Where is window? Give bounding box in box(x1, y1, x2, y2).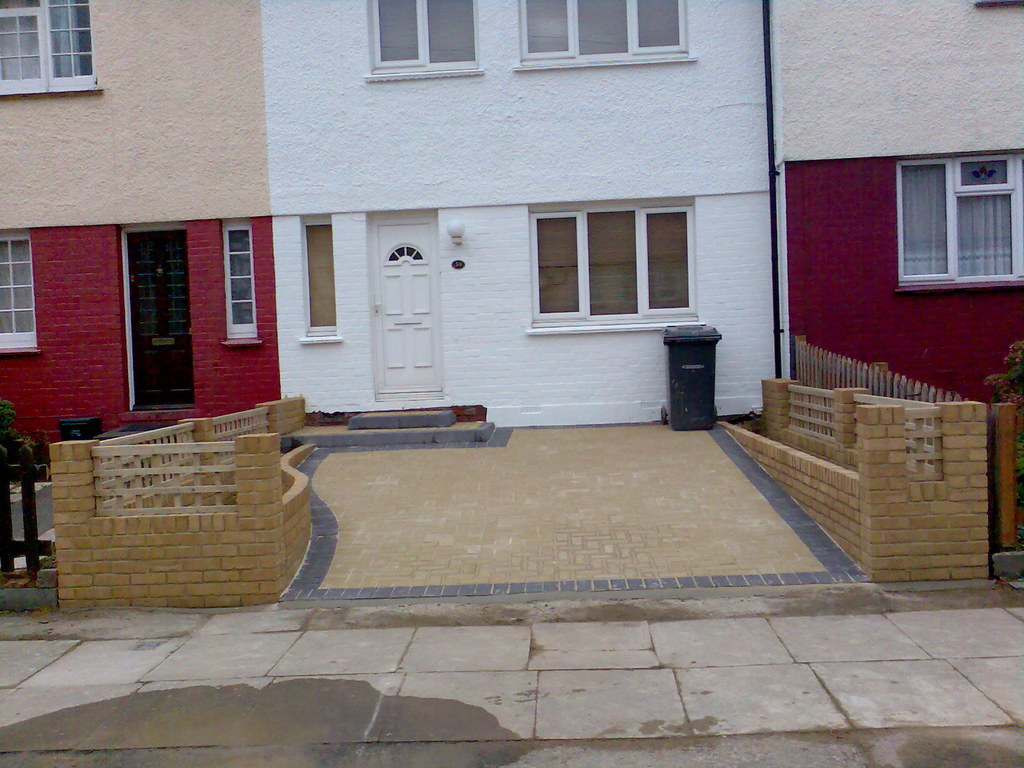
box(221, 230, 262, 345).
